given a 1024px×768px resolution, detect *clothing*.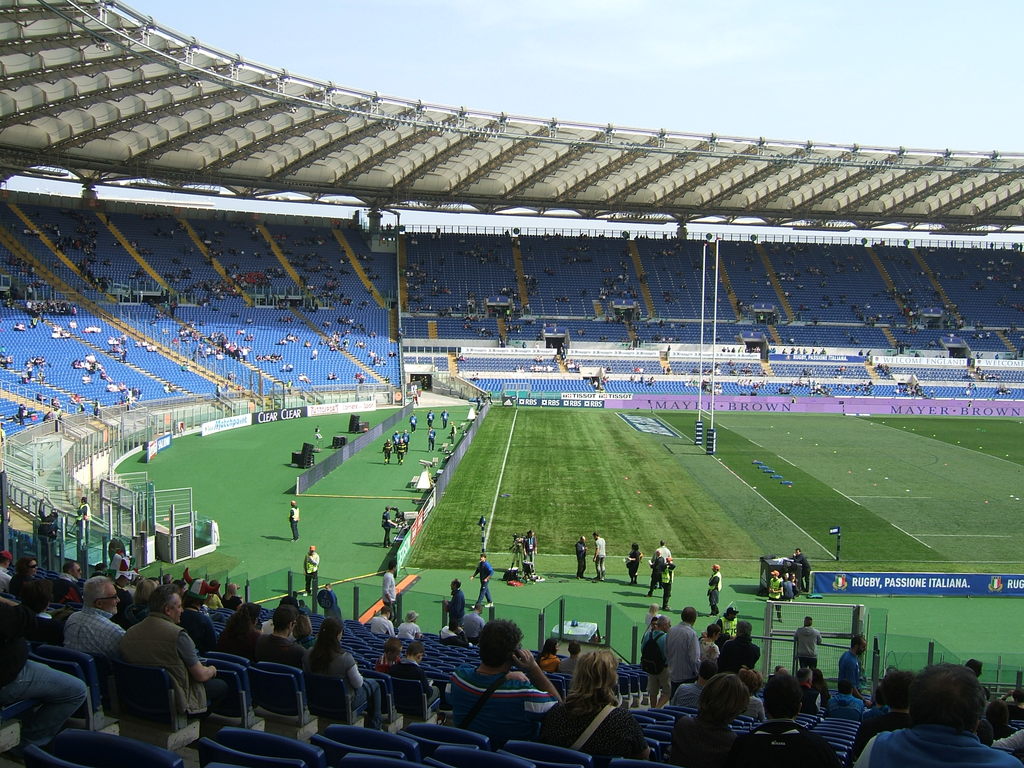
x1=656, y1=541, x2=668, y2=559.
